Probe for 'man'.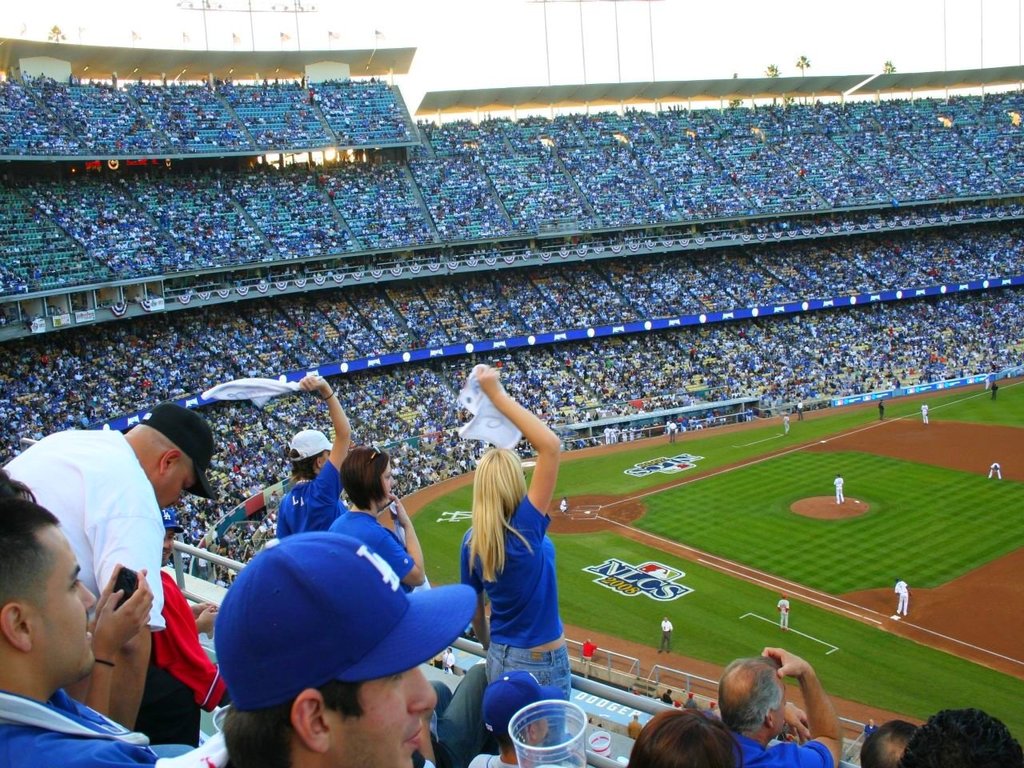
Probe result: x1=774 y1=594 x2=788 y2=630.
